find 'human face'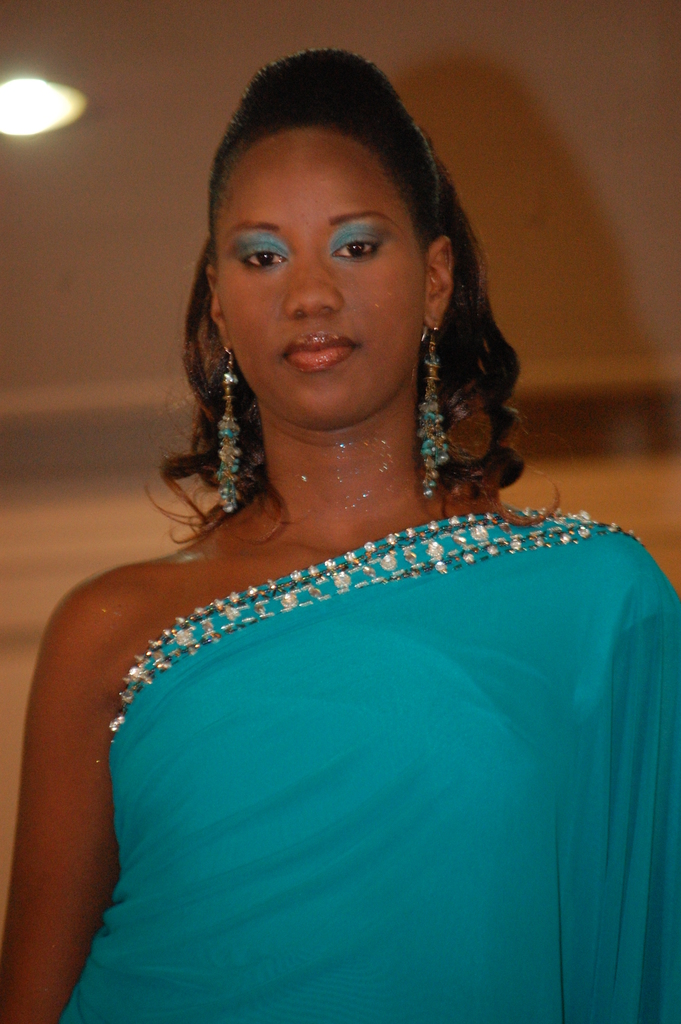
215,127,423,428
